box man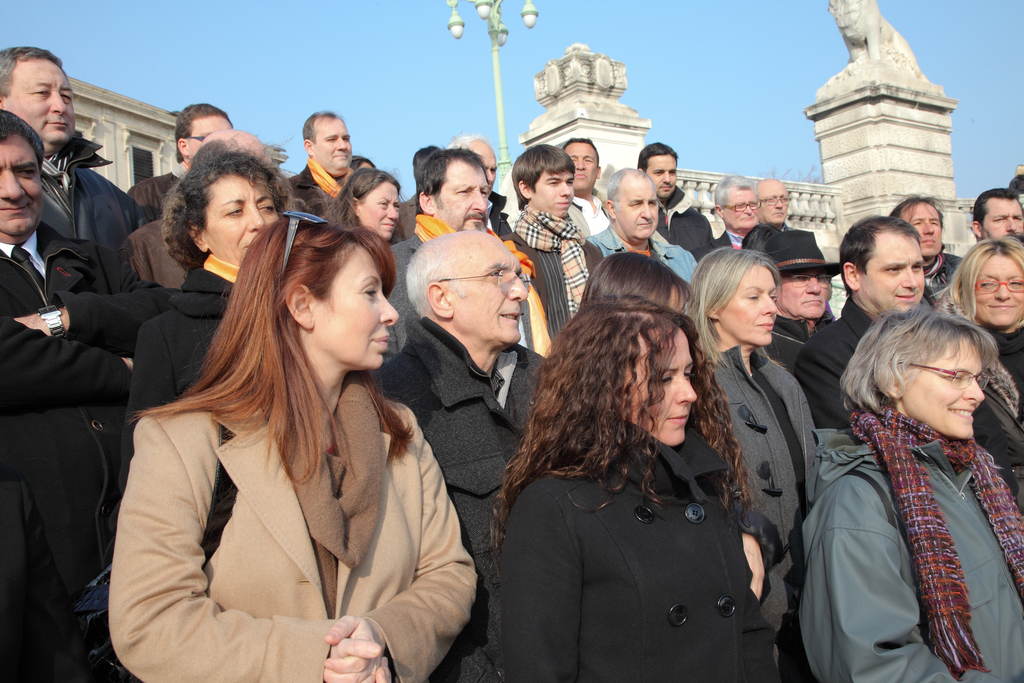
<box>561,136,609,242</box>
